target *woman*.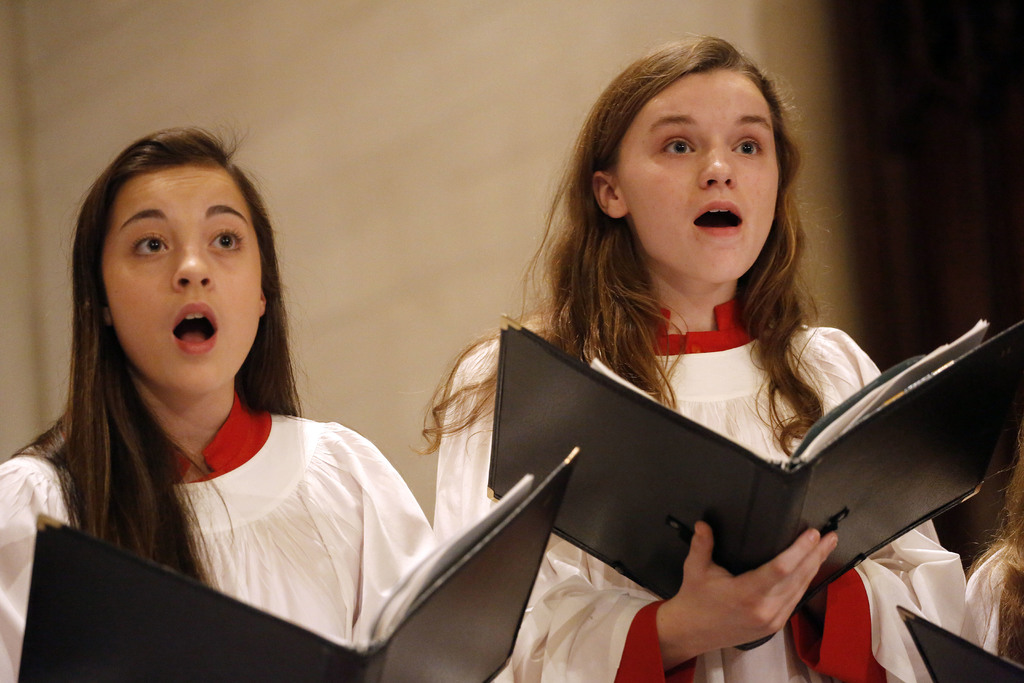
Target region: bbox=(0, 118, 551, 682).
